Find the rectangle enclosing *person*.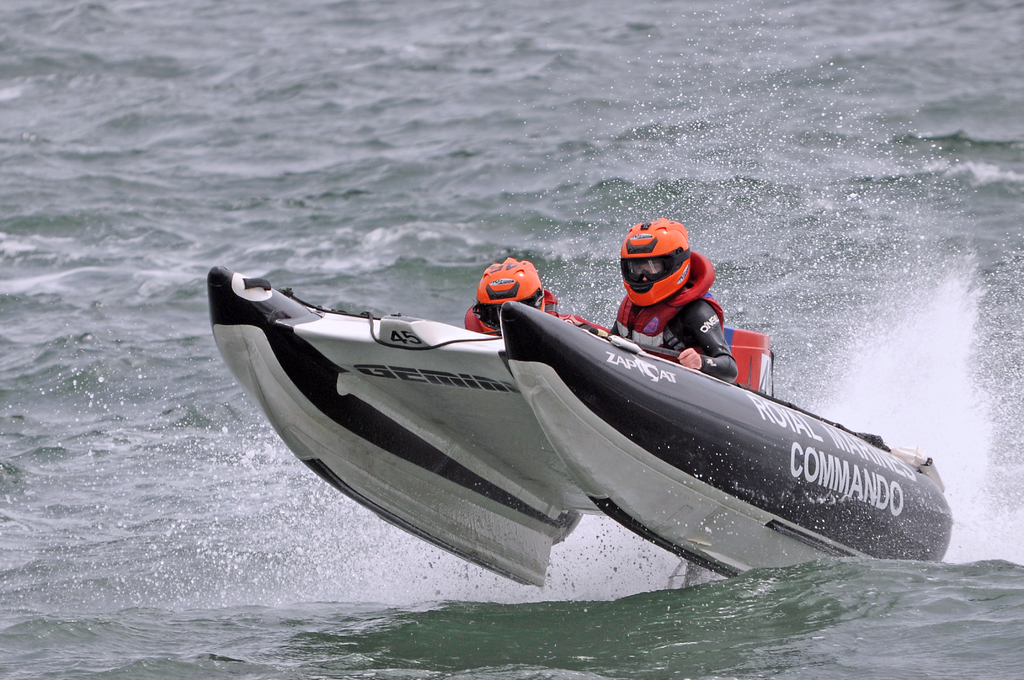
detection(601, 218, 739, 387).
